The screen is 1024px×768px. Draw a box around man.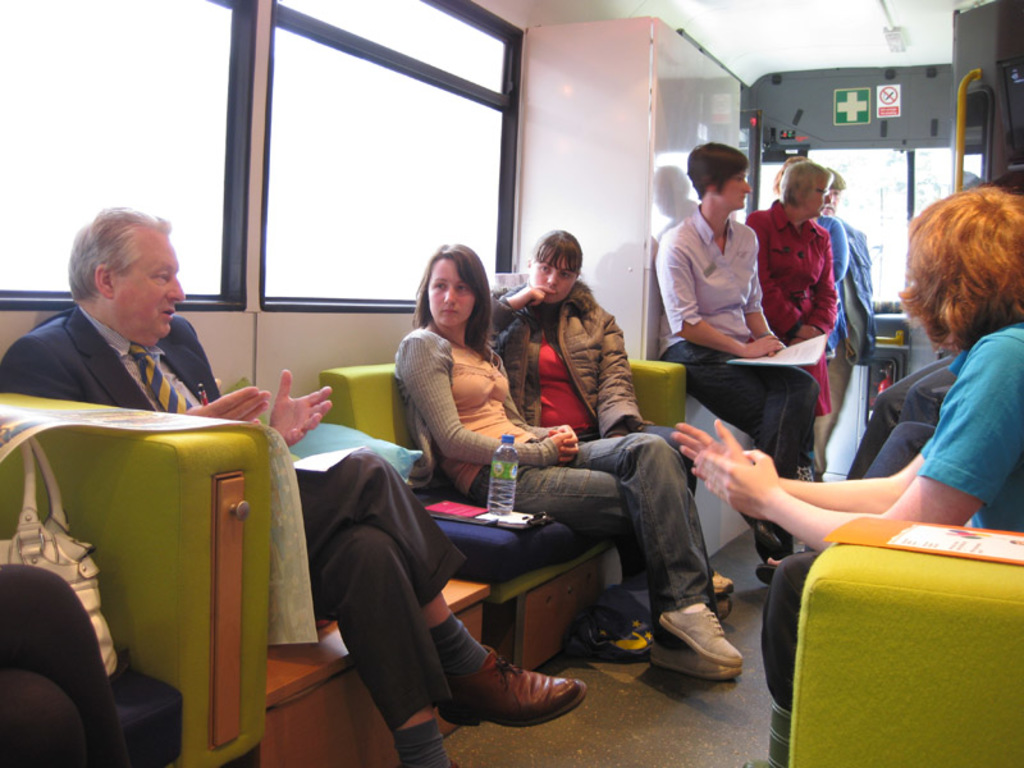
(0, 202, 586, 767).
